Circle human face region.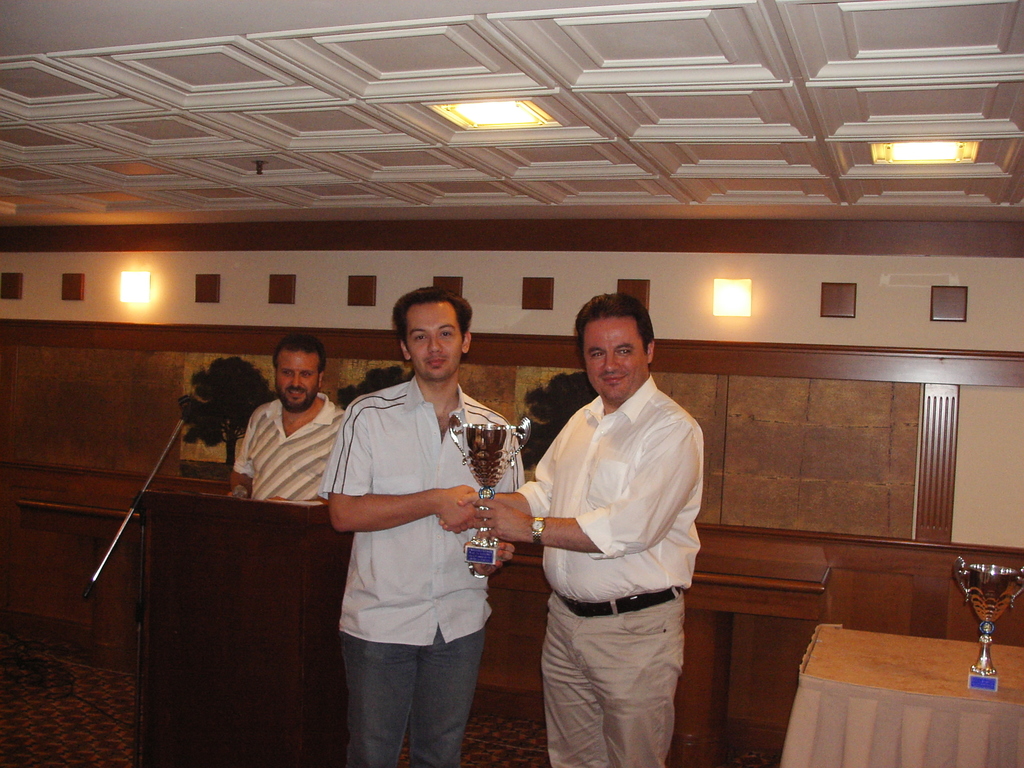
Region: BBox(410, 305, 465, 376).
